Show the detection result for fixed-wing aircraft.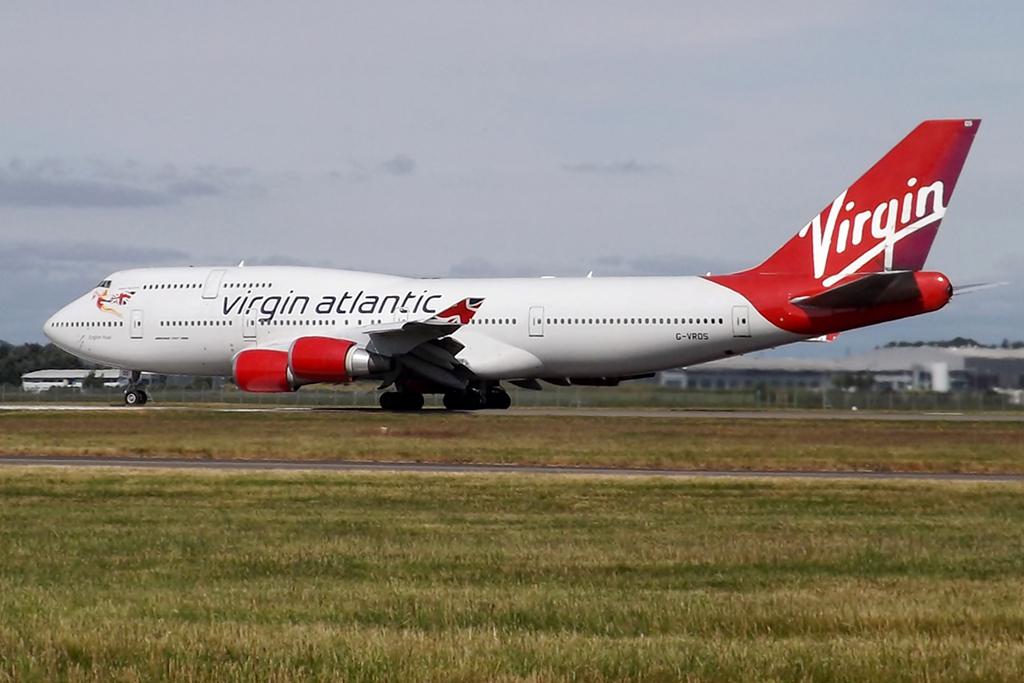
Rect(39, 117, 1013, 416).
